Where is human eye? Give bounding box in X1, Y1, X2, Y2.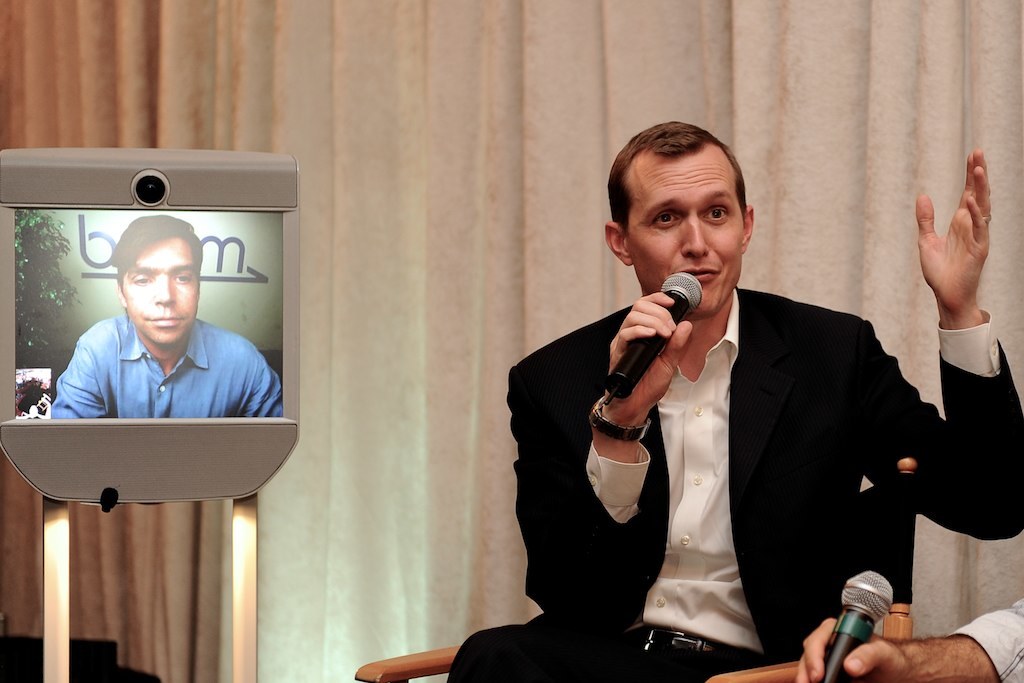
650, 208, 684, 228.
